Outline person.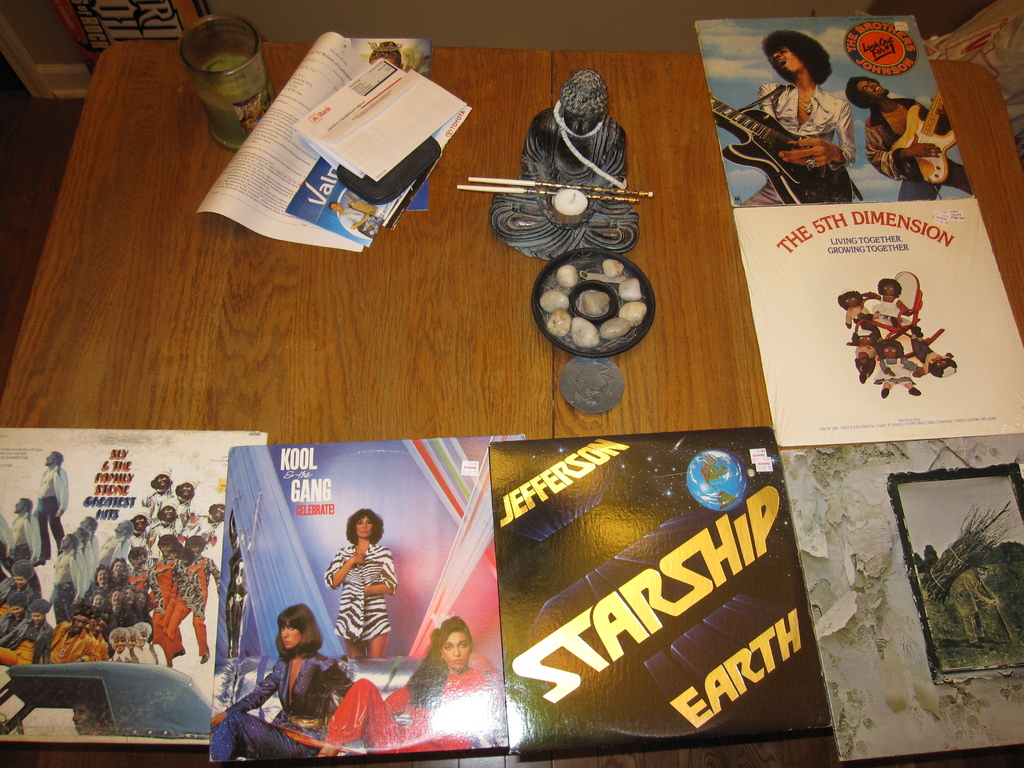
Outline: (317, 516, 389, 678).
